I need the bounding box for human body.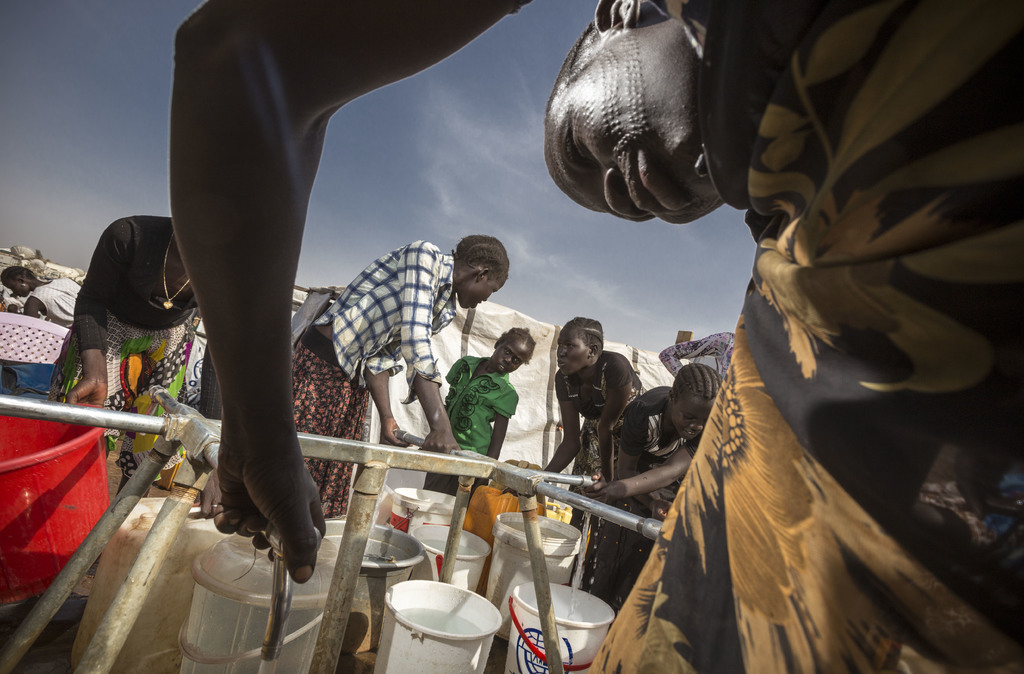
Here it is: region(586, 381, 710, 599).
